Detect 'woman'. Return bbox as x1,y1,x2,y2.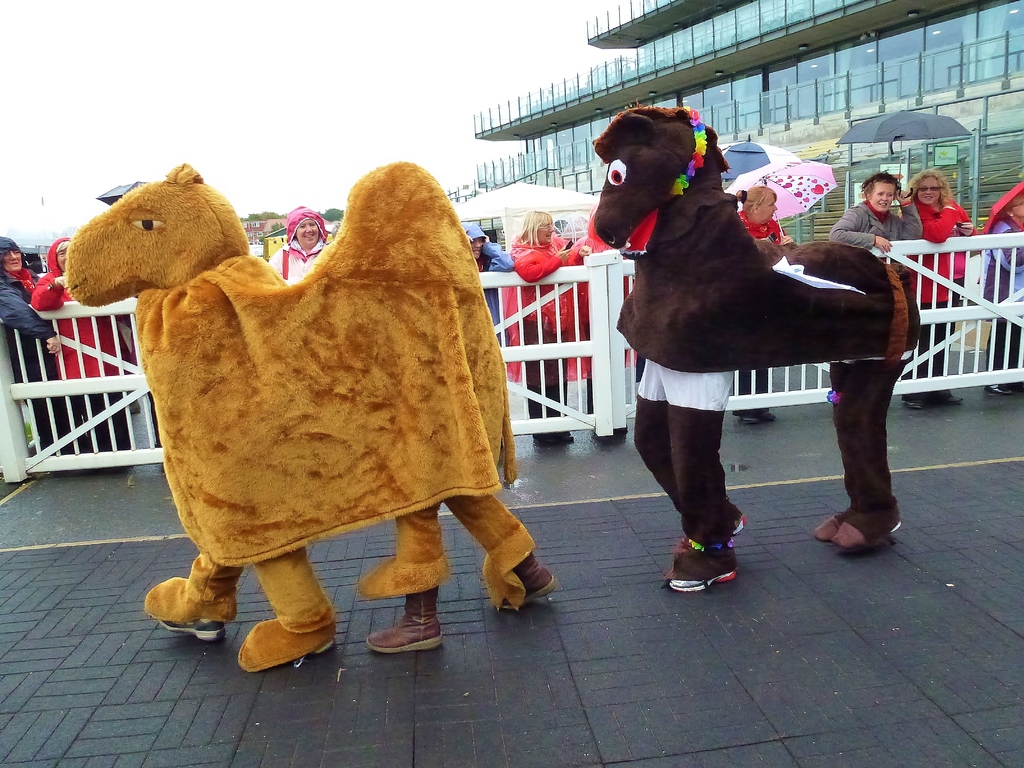
33,240,118,479.
